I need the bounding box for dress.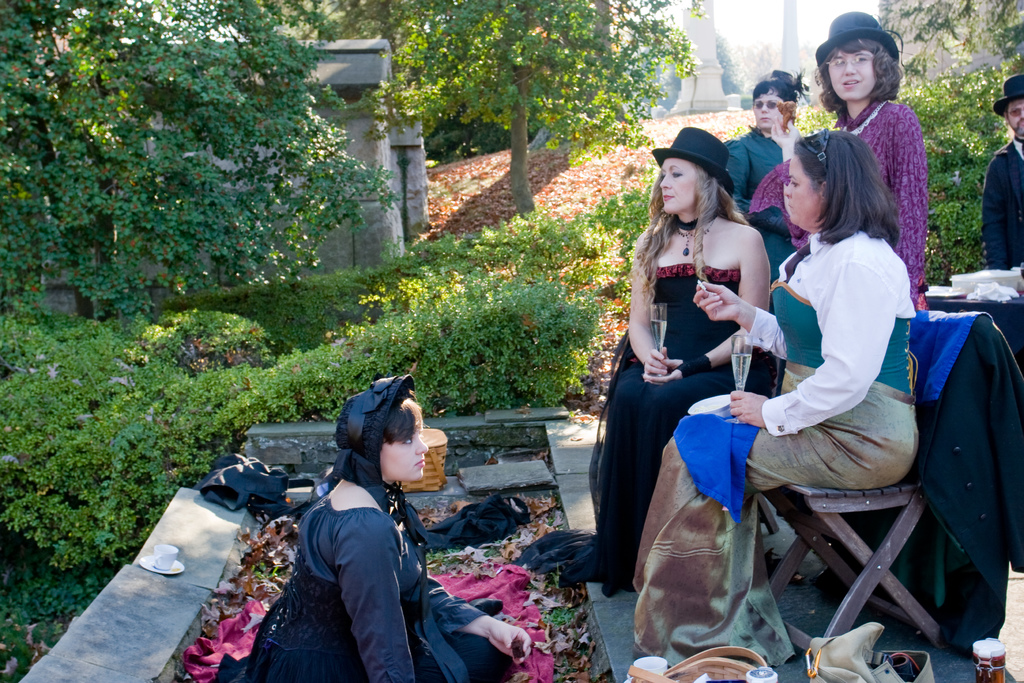
Here it is: <box>516,262,779,598</box>.
